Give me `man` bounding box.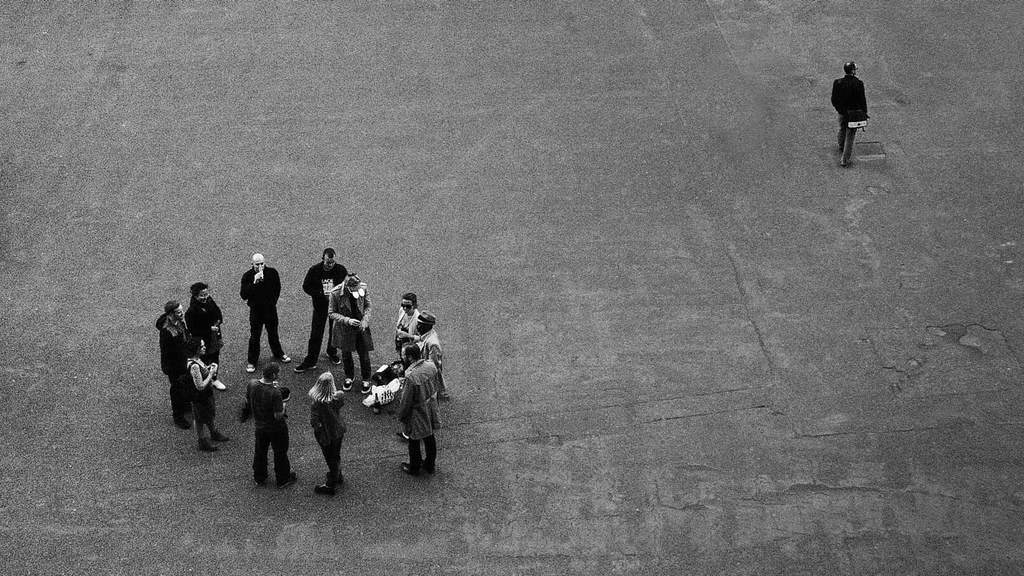
{"x1": 296, "y1": 246, "x2": 351, "y2": 371}.
